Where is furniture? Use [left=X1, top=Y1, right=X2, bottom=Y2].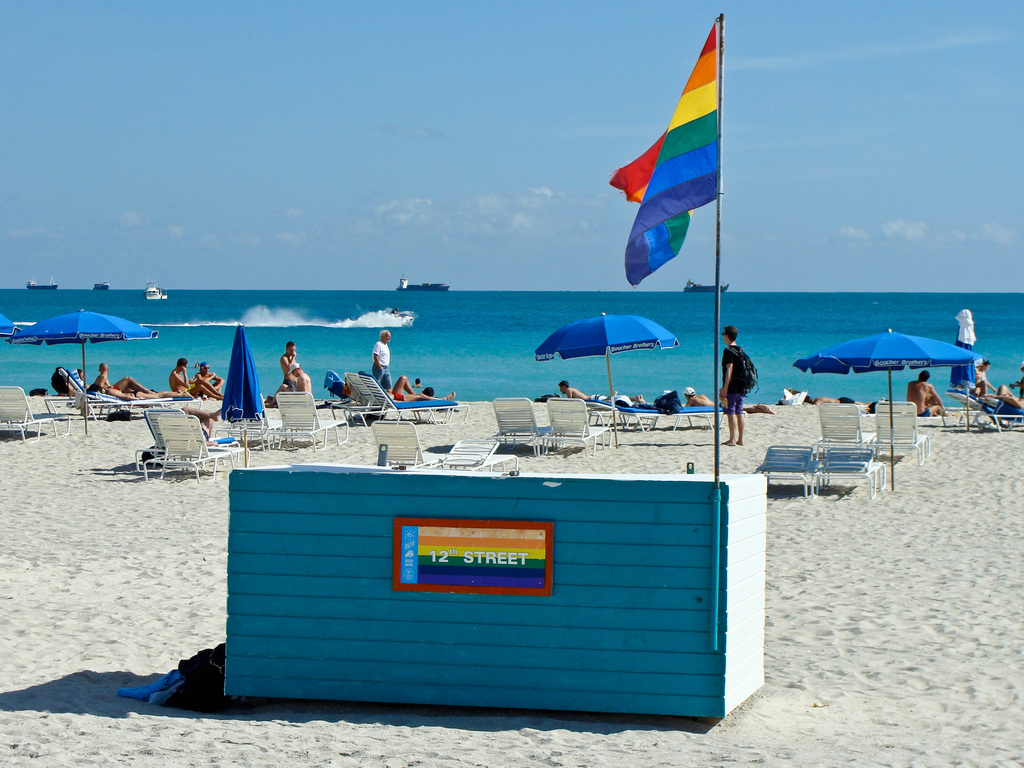
[left=545, top=394, right=614, bottom=454].
